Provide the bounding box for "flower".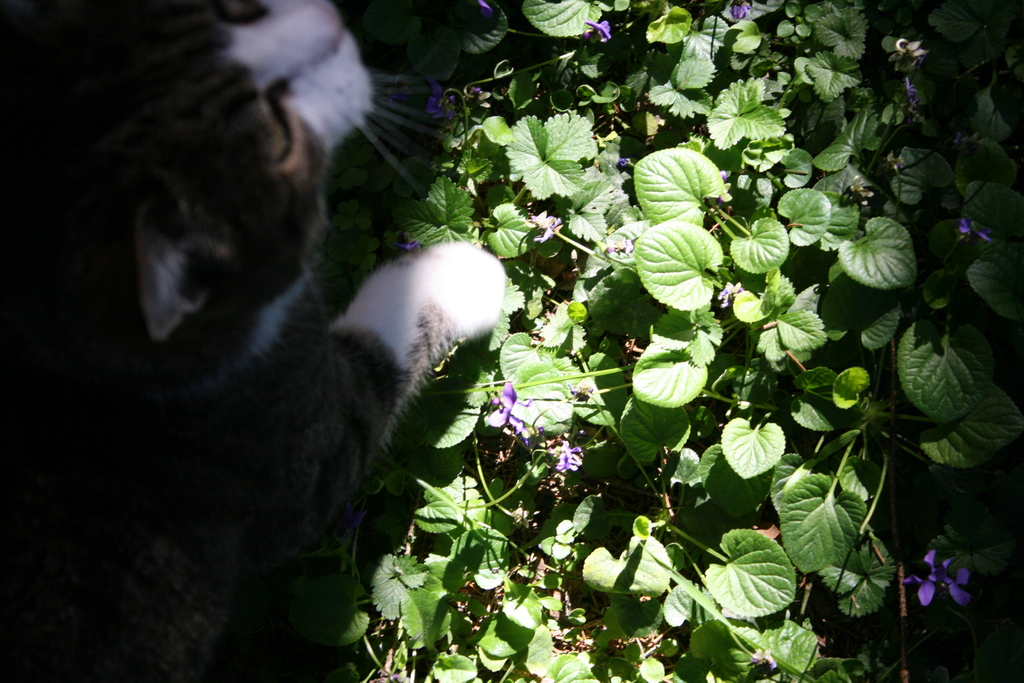
box=[748, 648, 782, 674].
